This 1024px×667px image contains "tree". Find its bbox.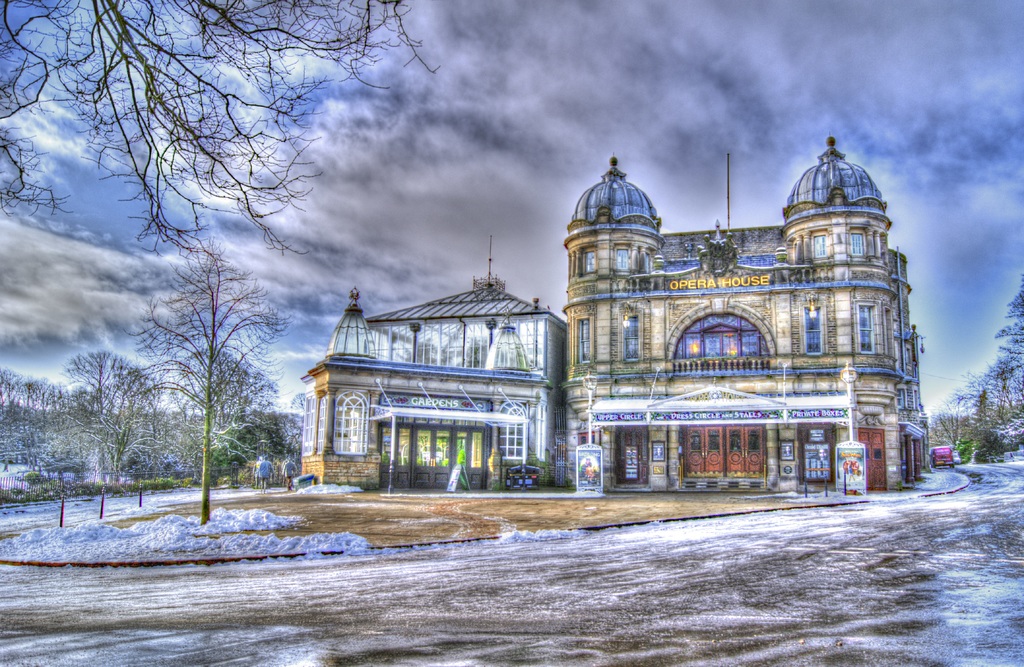
(0,0,459,270).
